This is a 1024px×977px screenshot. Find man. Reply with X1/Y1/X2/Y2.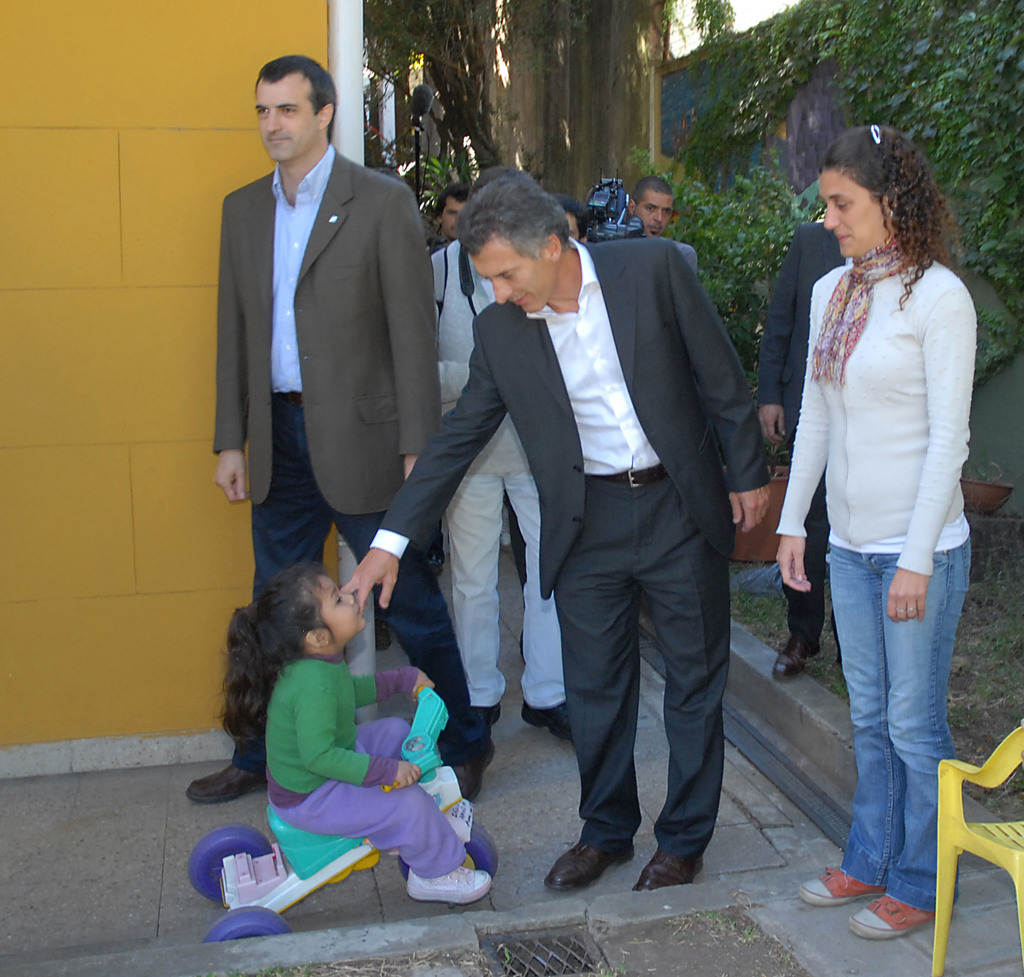
351/168/769/896.
